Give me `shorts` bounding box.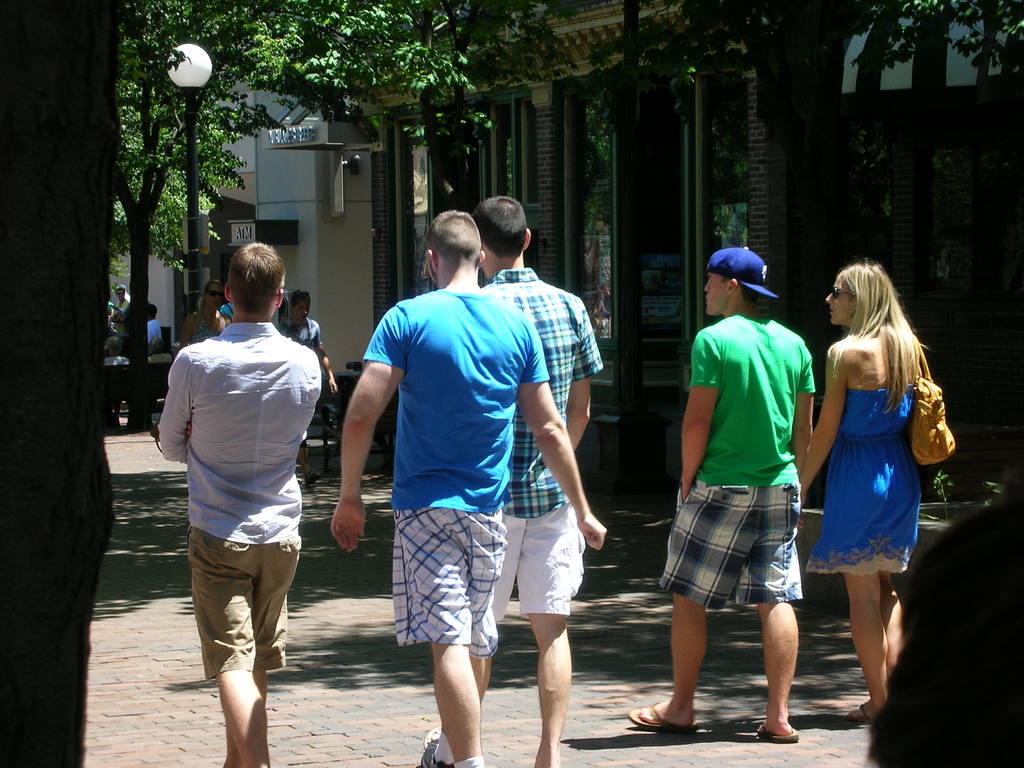
492, 504, 583, 619.
